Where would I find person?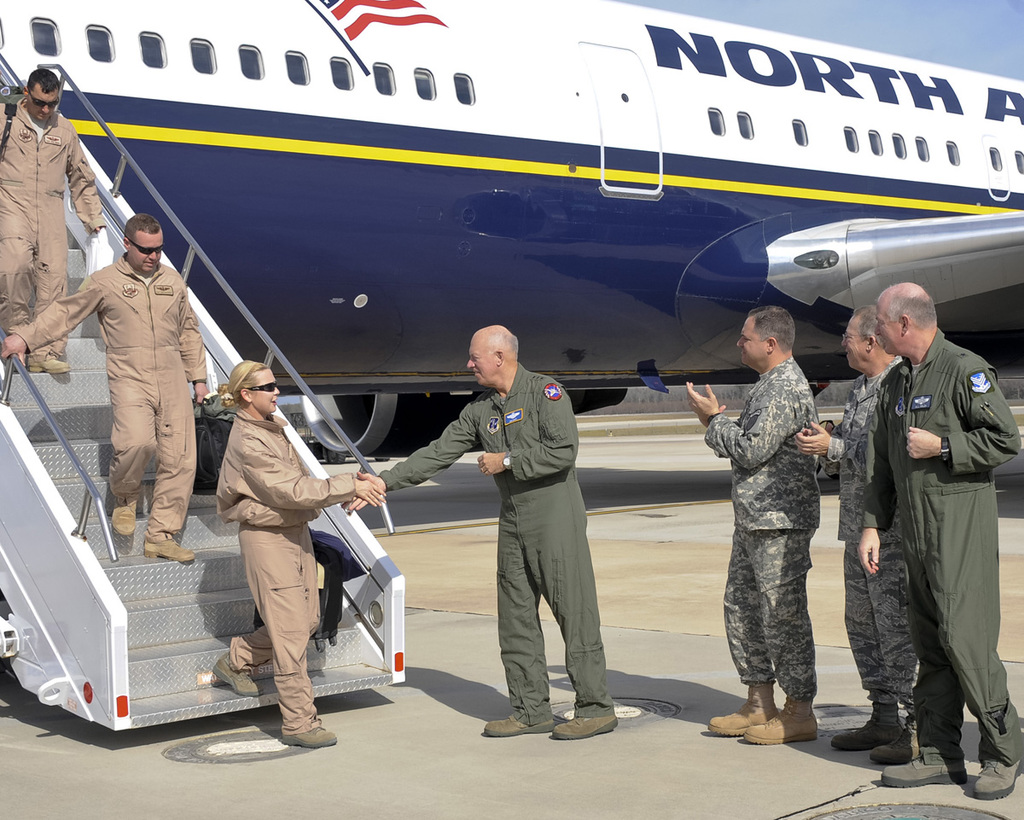
At bbox(0, 205, 210, 573).
